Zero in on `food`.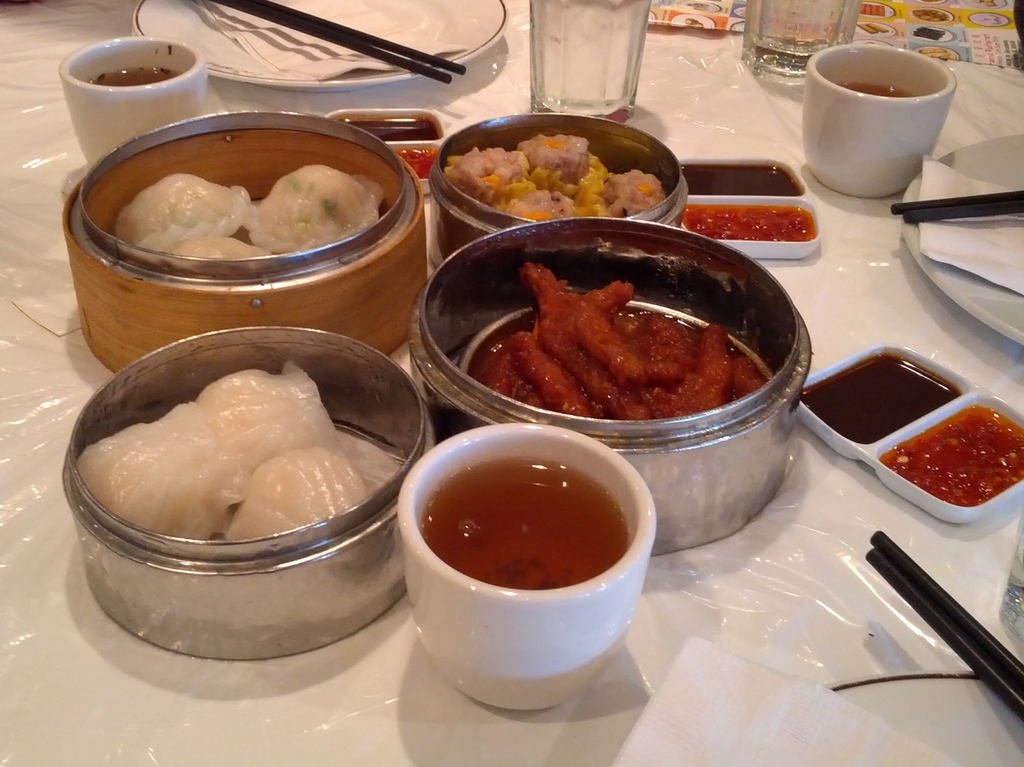
Zeroed in: detection(227, 441, 395, 533).
